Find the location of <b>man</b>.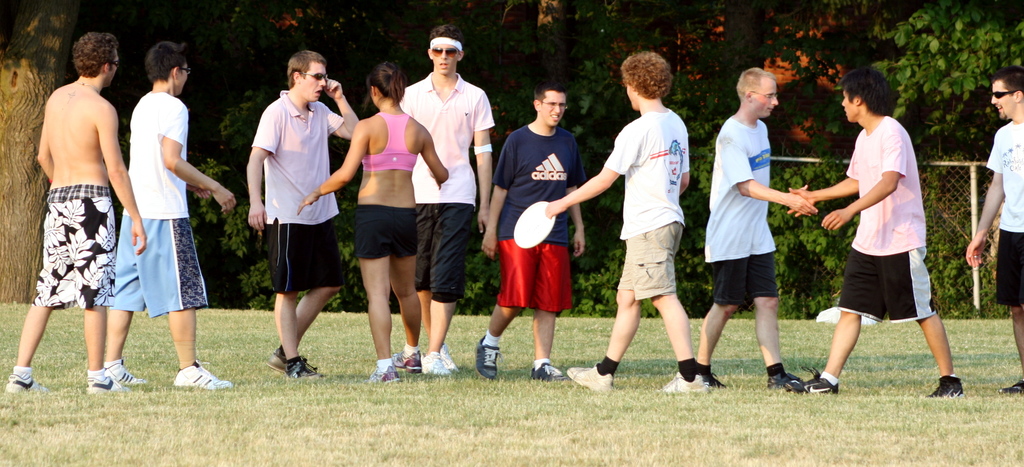
Location: [left=2, top=33, right=148, bottom=394].
